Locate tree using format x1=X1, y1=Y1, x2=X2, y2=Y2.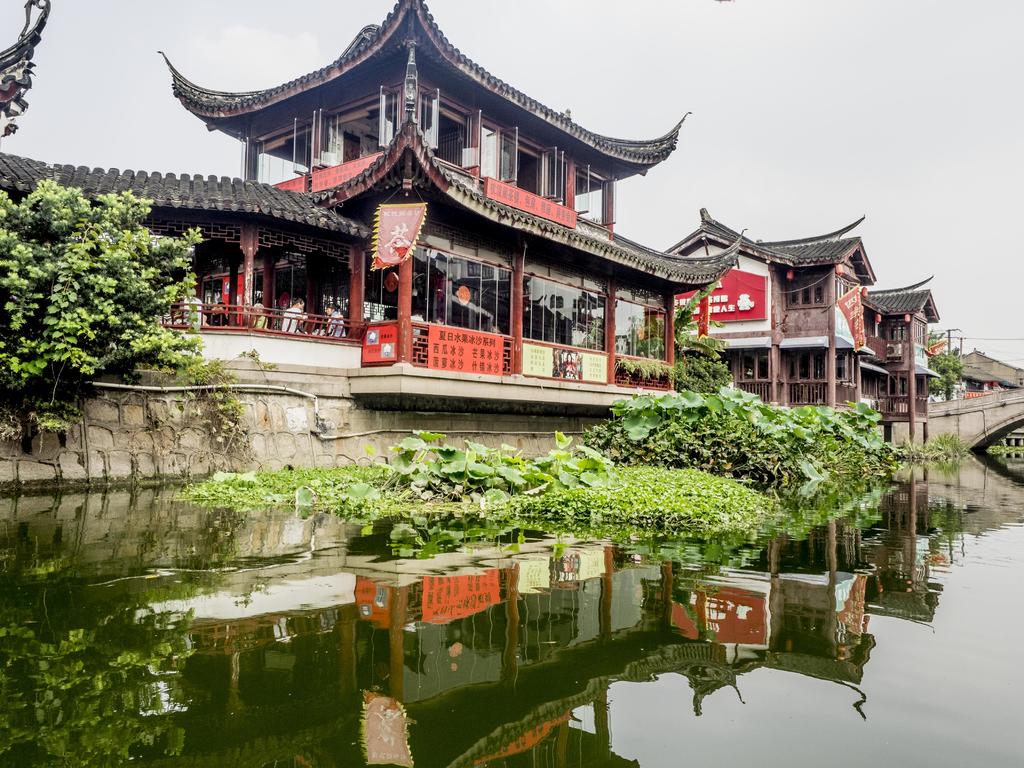
x1=639, y1=278, x2=728, y2=399.
